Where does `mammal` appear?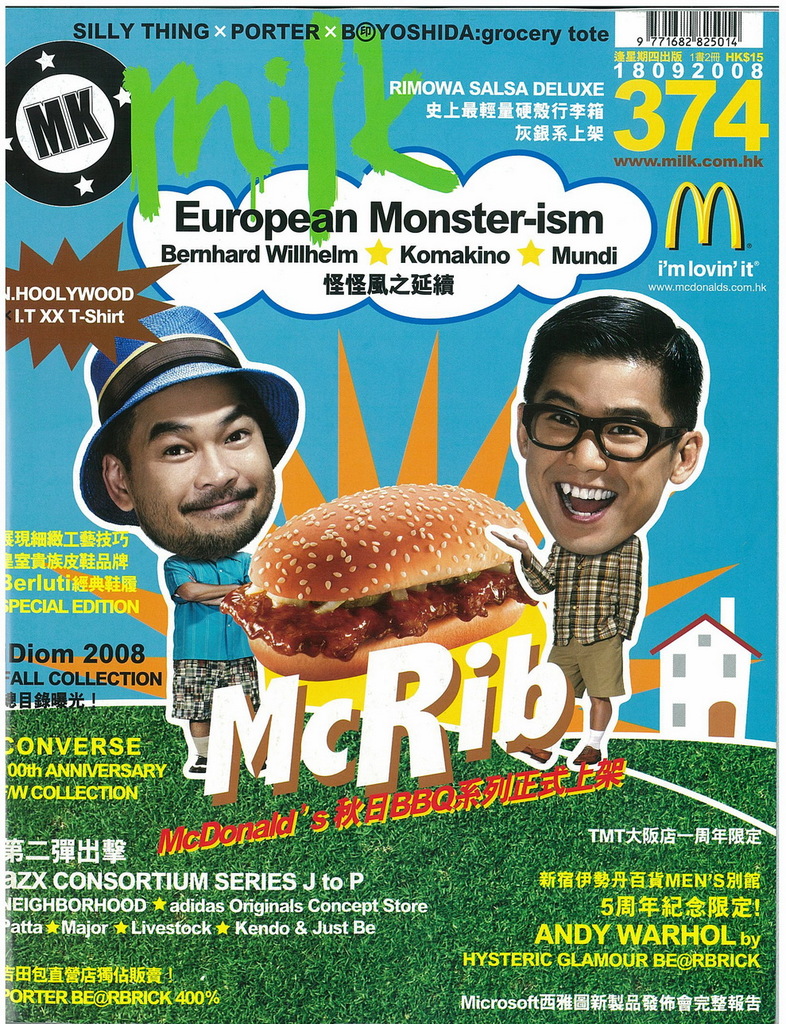
Appears at bbox=[487, 293, 706, 765].
